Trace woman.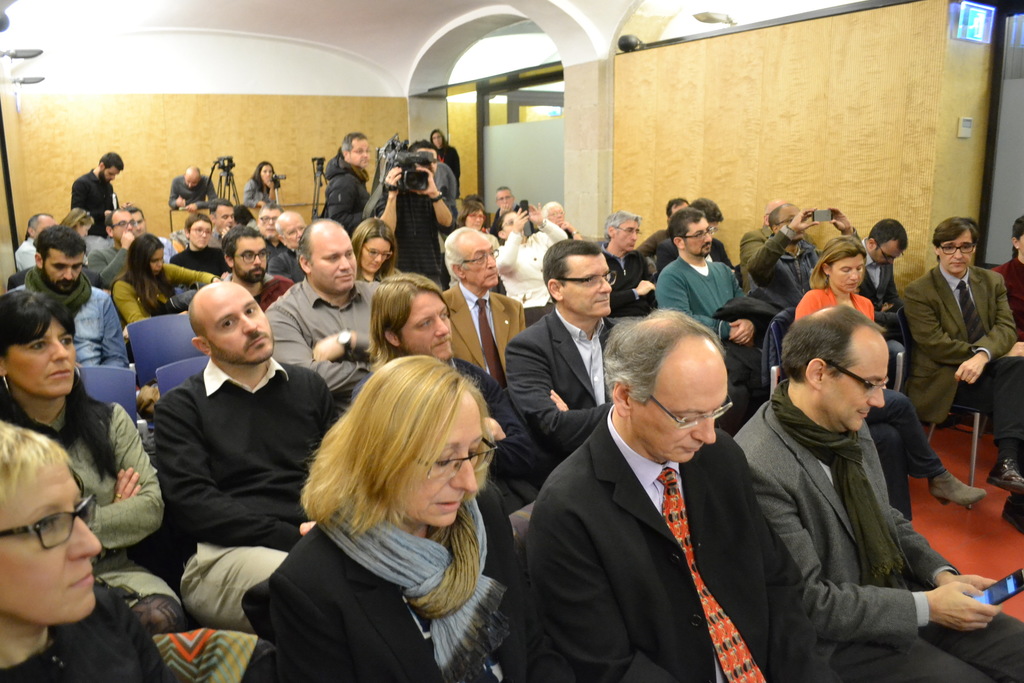
Traced to bbox=(245, 155, 282, 211).
